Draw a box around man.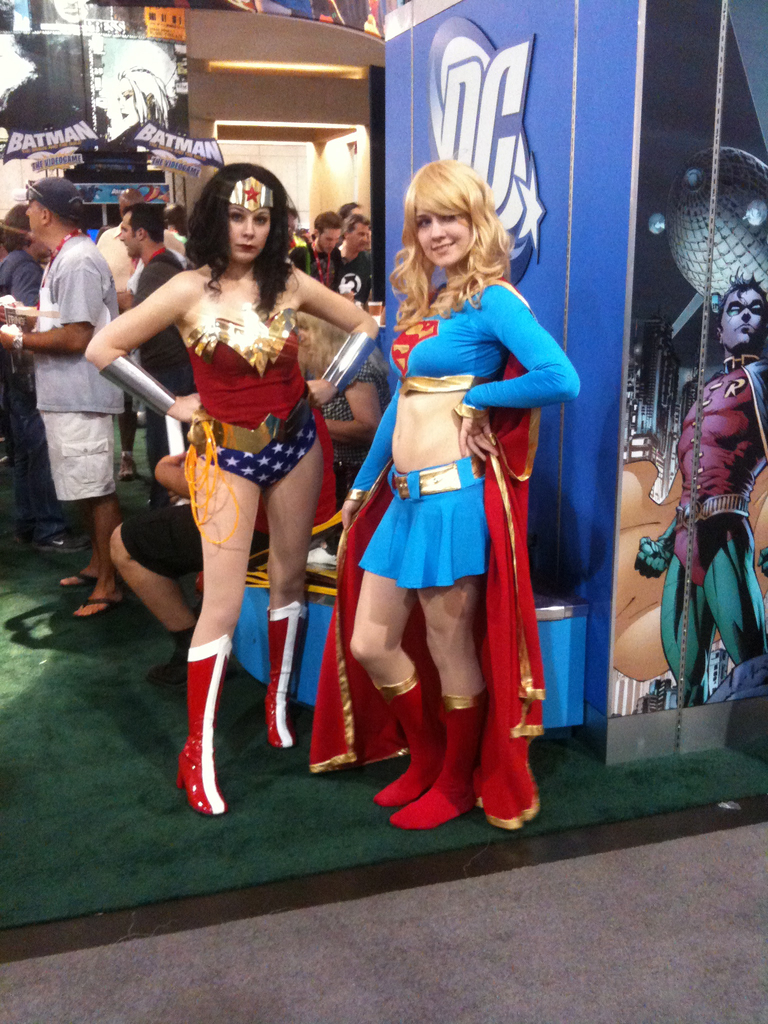
l=0, t=170, r=130, b=619.
